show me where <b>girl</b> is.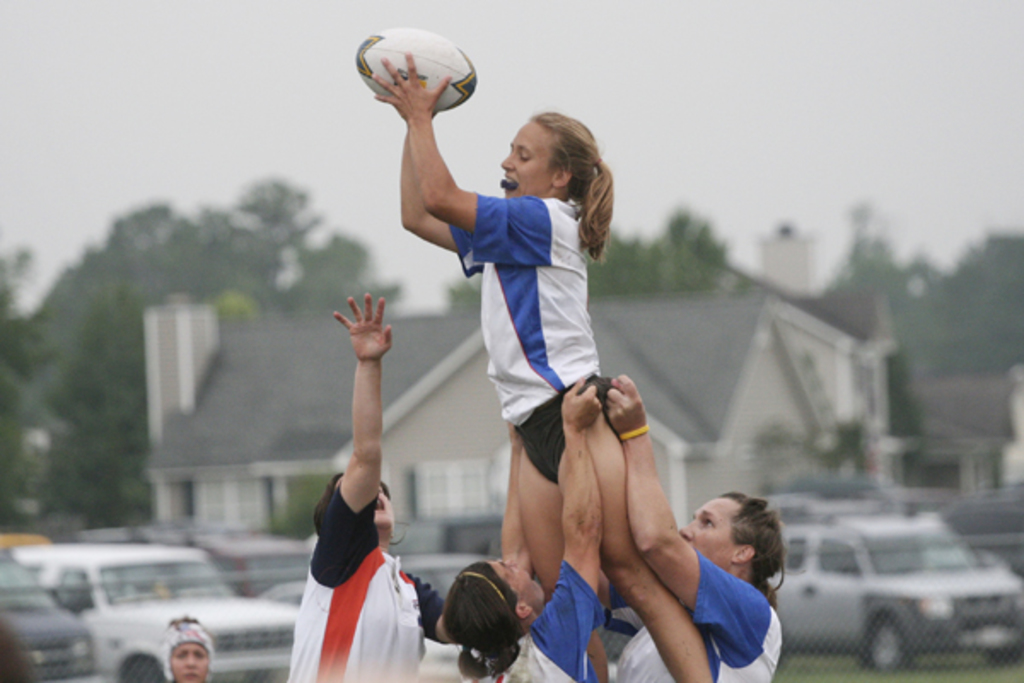
<b>girl</b> is at [x1=608, y1=372, x2=785, y2=681].
